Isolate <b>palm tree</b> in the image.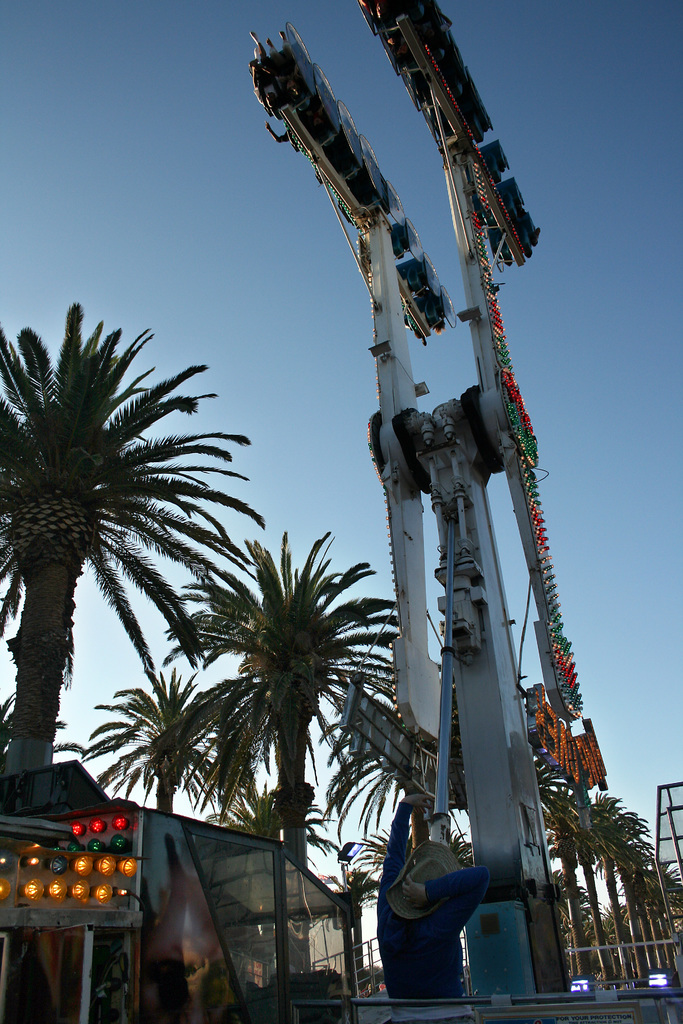
Isolated region: (101,673,204,836).
